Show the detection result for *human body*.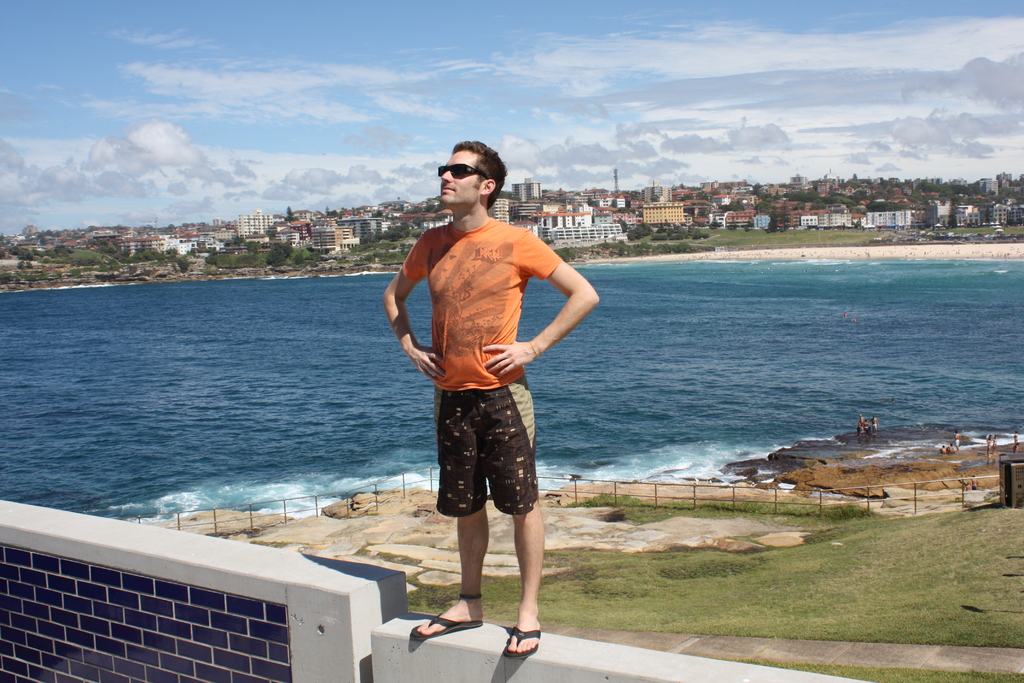
rect(408, 158, 588, 662).
